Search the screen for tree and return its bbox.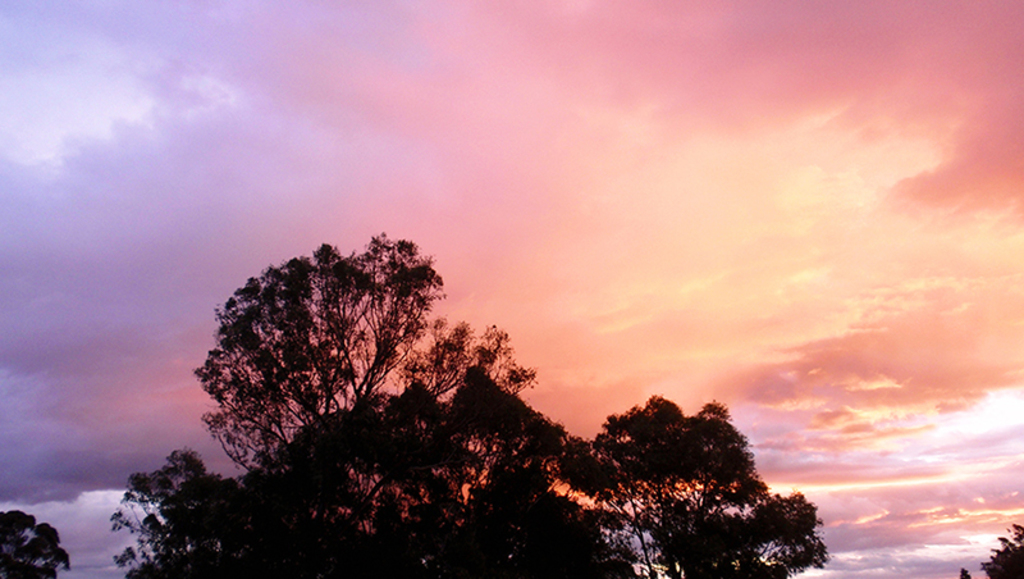
Found: left=955, top=515, right=1023, bottom=578.
